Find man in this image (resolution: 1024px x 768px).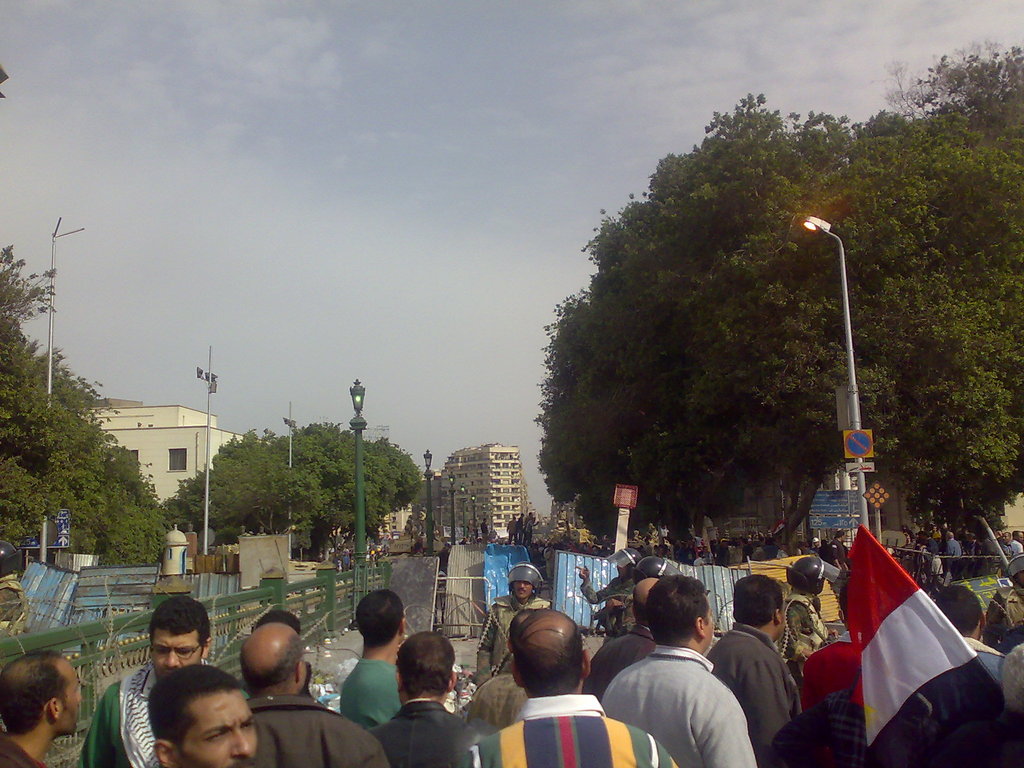
<region>0, 648, 82, 767</region>.
